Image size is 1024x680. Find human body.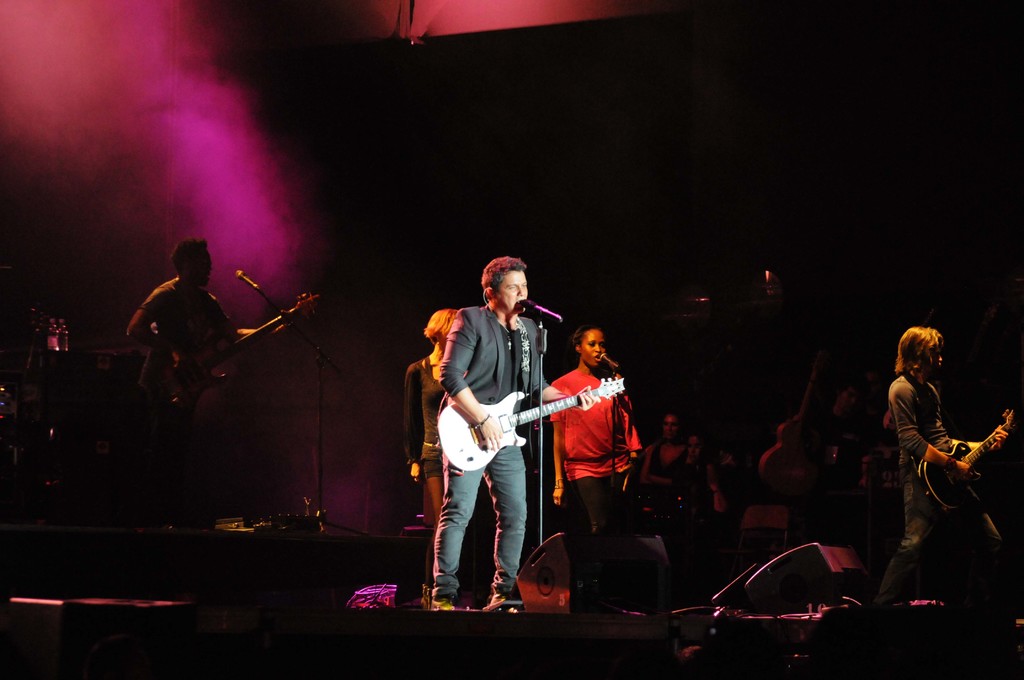
641, 400, 721, 594.
